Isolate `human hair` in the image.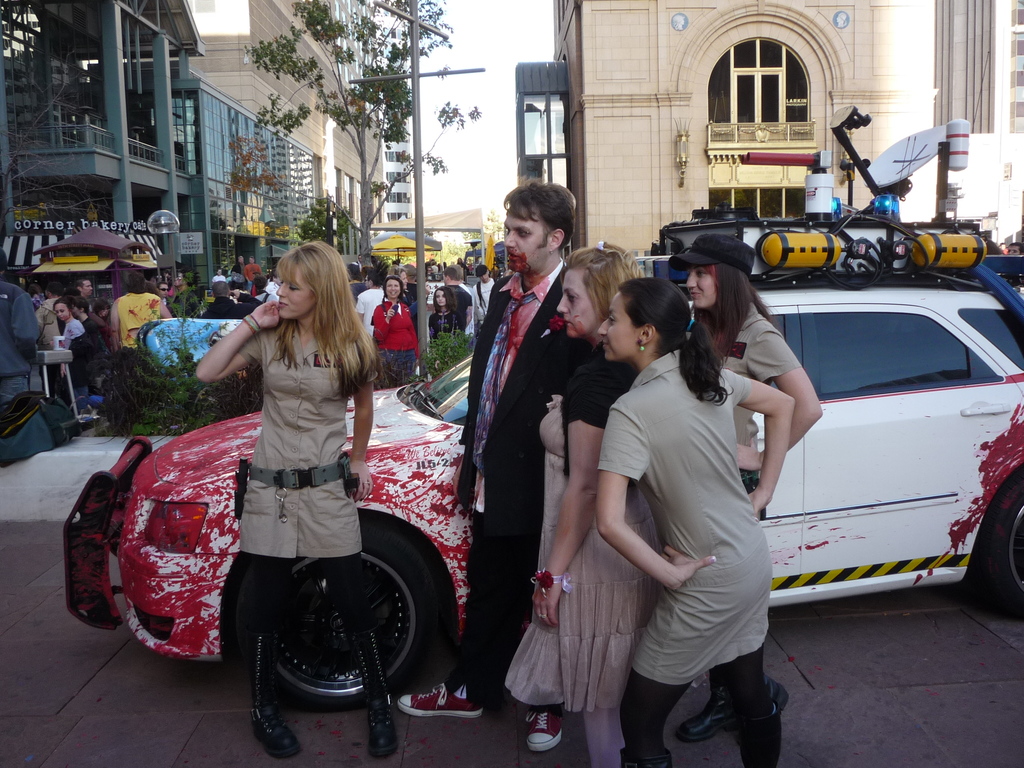
Isolated region: (left=618, top=275, right=730, bottom=406).
